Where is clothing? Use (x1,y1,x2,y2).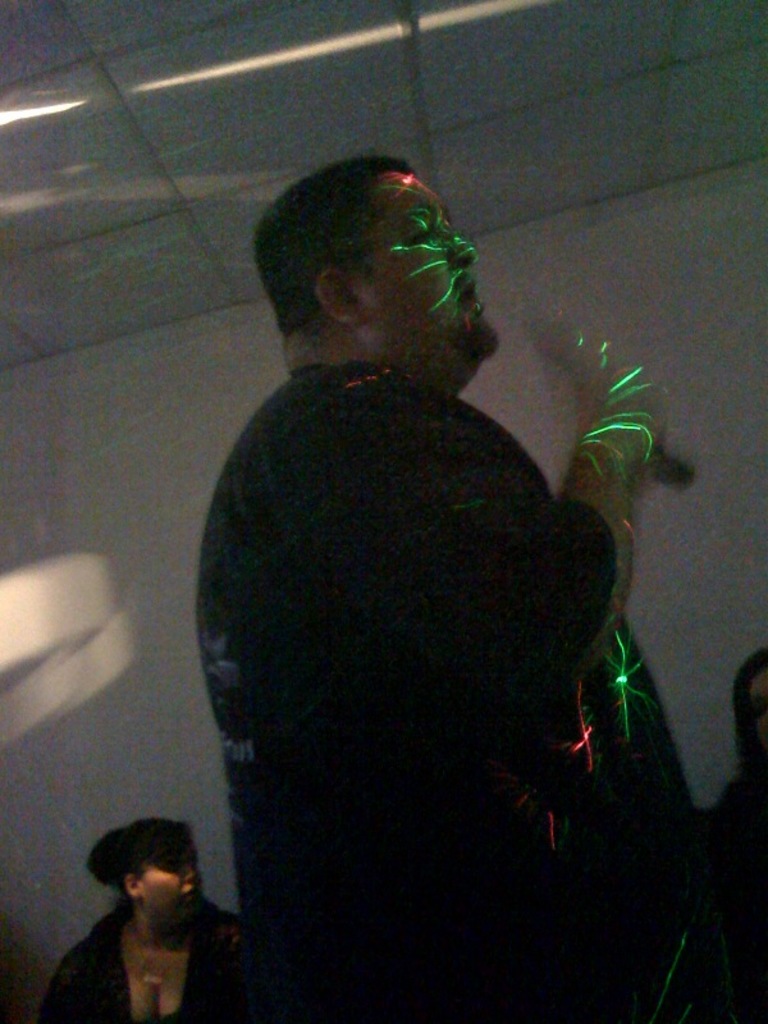
(32,890,261,1023).
